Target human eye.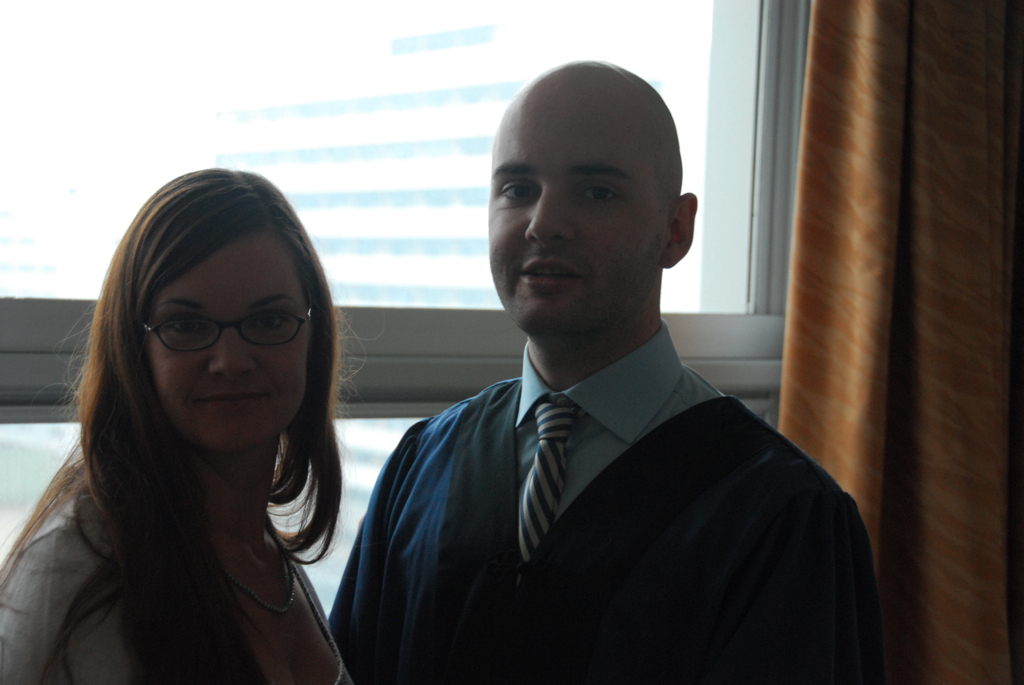
Target region: [left=572, top=180, right=625, bottom=205].
